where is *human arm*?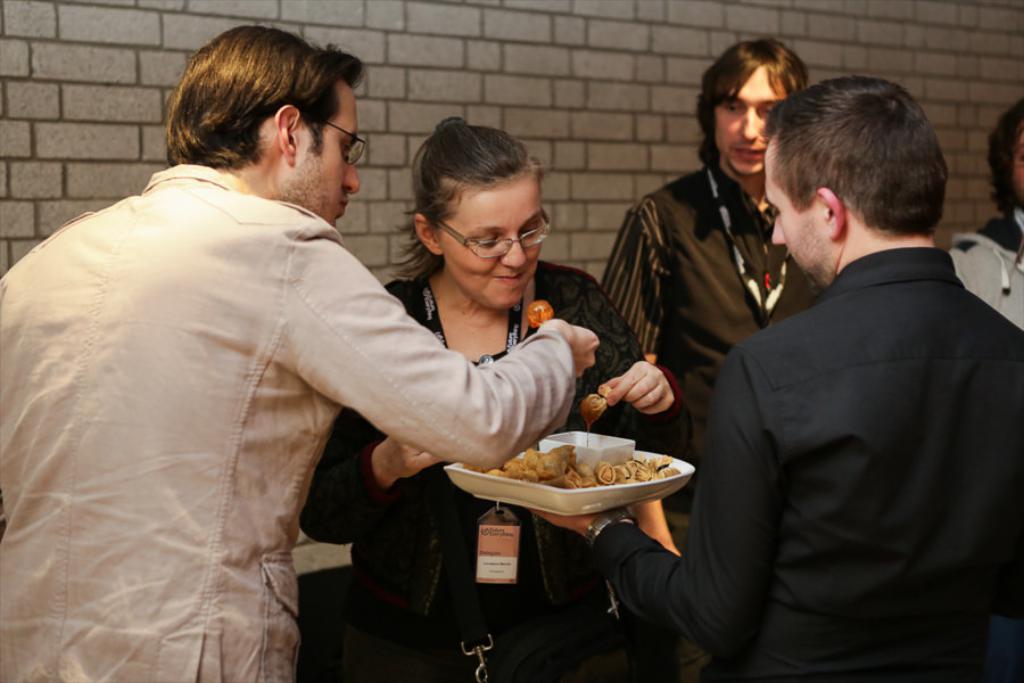
<region>586, 195, 676, 368</region>.
